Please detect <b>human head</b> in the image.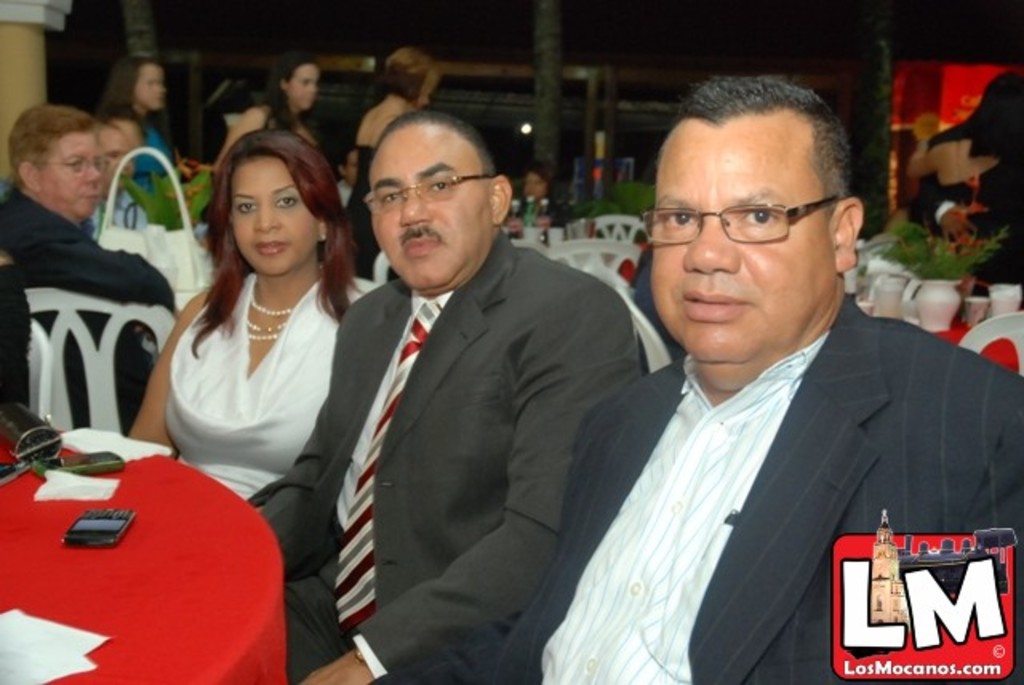
[x1=106, y1=104, x2=144, y2=152].
